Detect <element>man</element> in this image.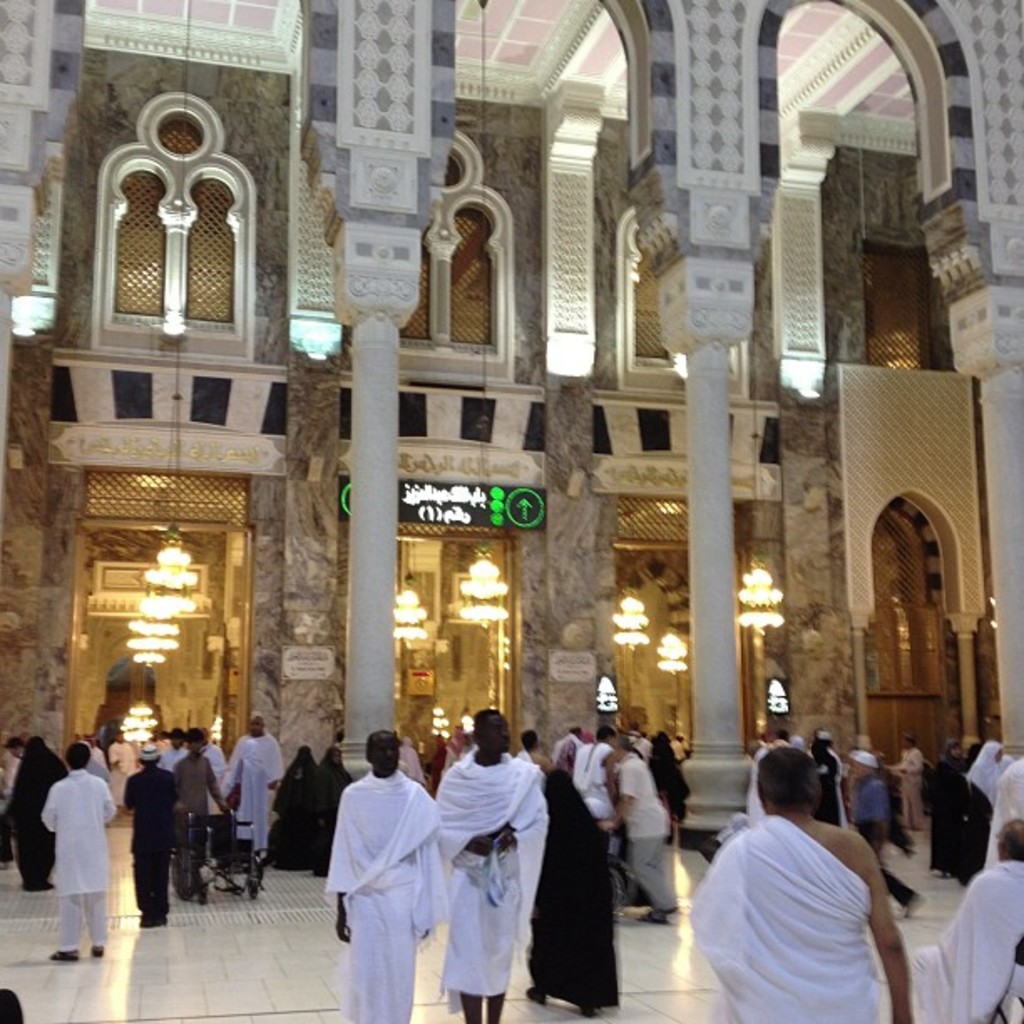
Detection: (430, 714, 544, 1022).
